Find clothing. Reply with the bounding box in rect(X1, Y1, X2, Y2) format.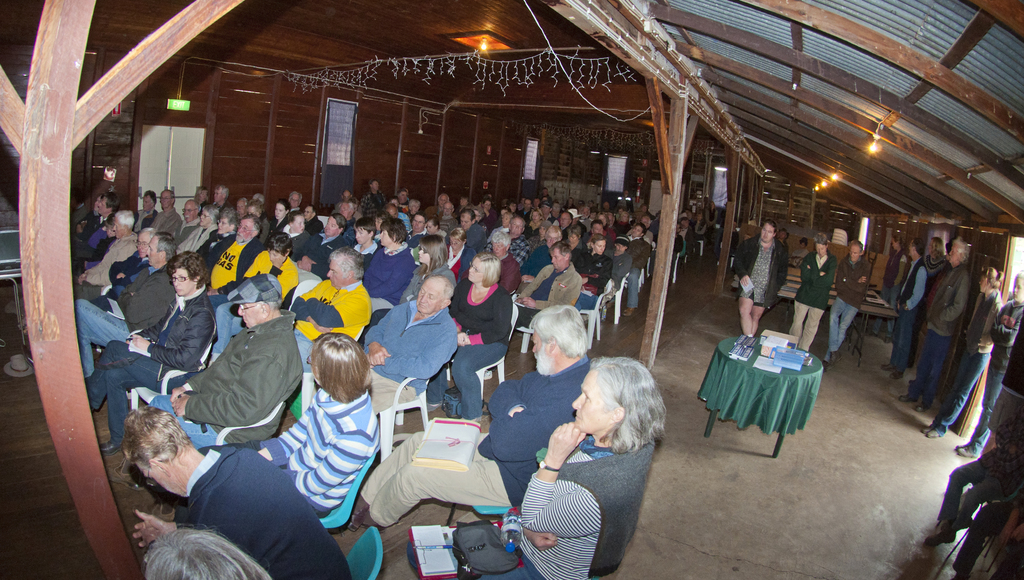
rect(167, 442, 354, 579).
